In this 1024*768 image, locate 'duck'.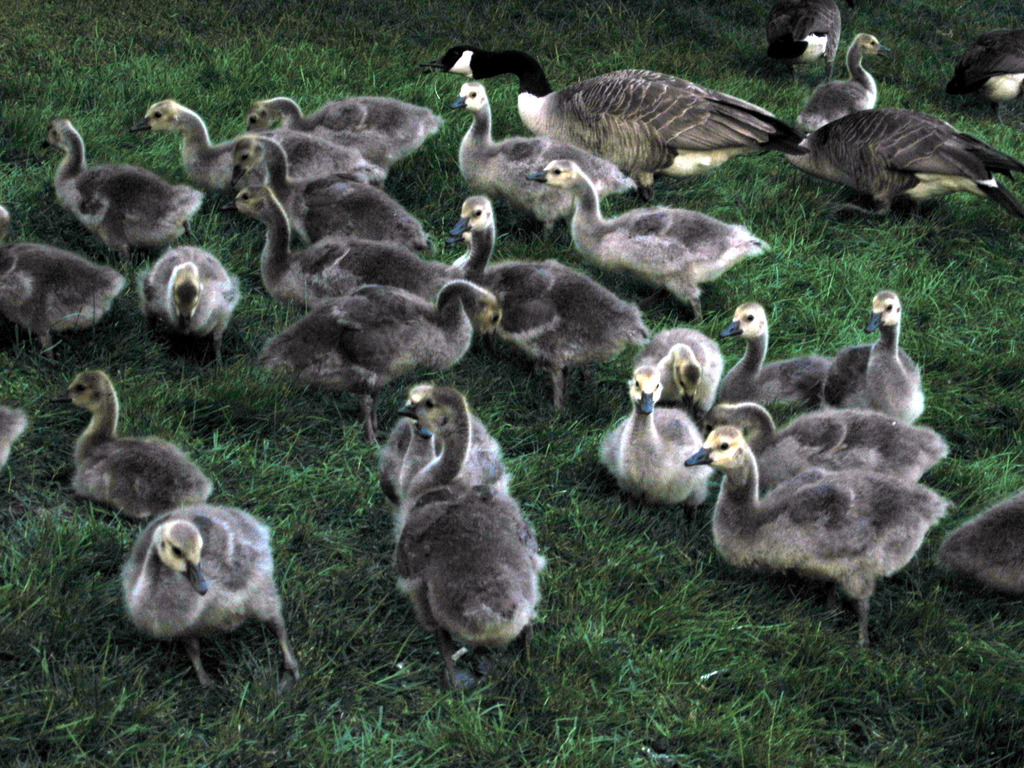
Bounding box: {"x1": 520, "y1": 161, "x2": 773, "y2": 315}.
